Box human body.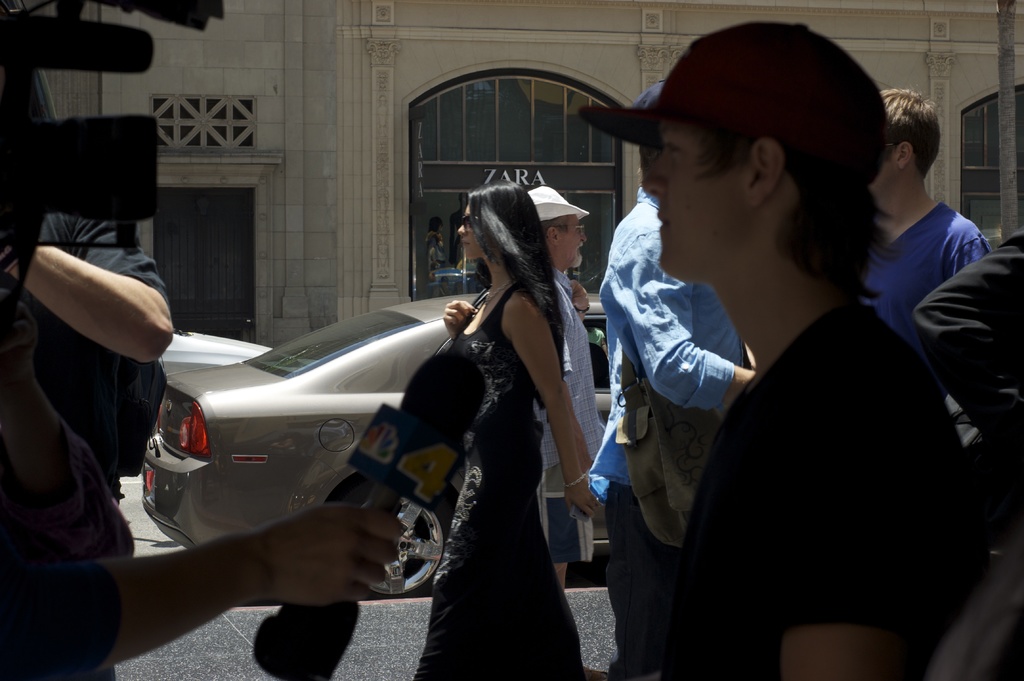
bbox(0, 205, 175, 498).
